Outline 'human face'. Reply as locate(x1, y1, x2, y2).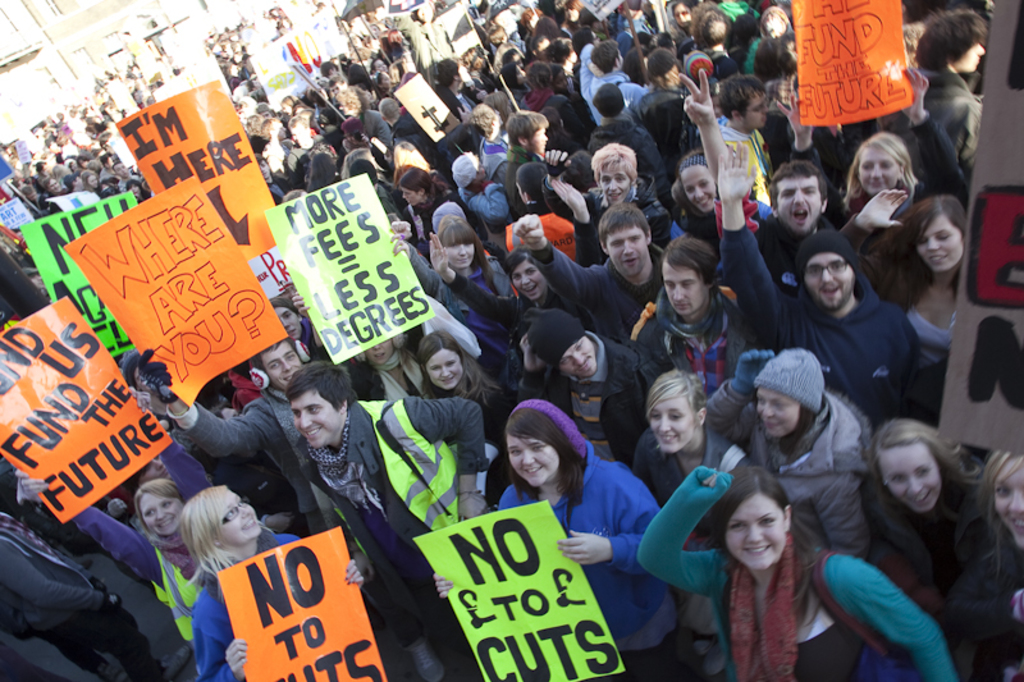
locate(956, 44, 989, 73).
